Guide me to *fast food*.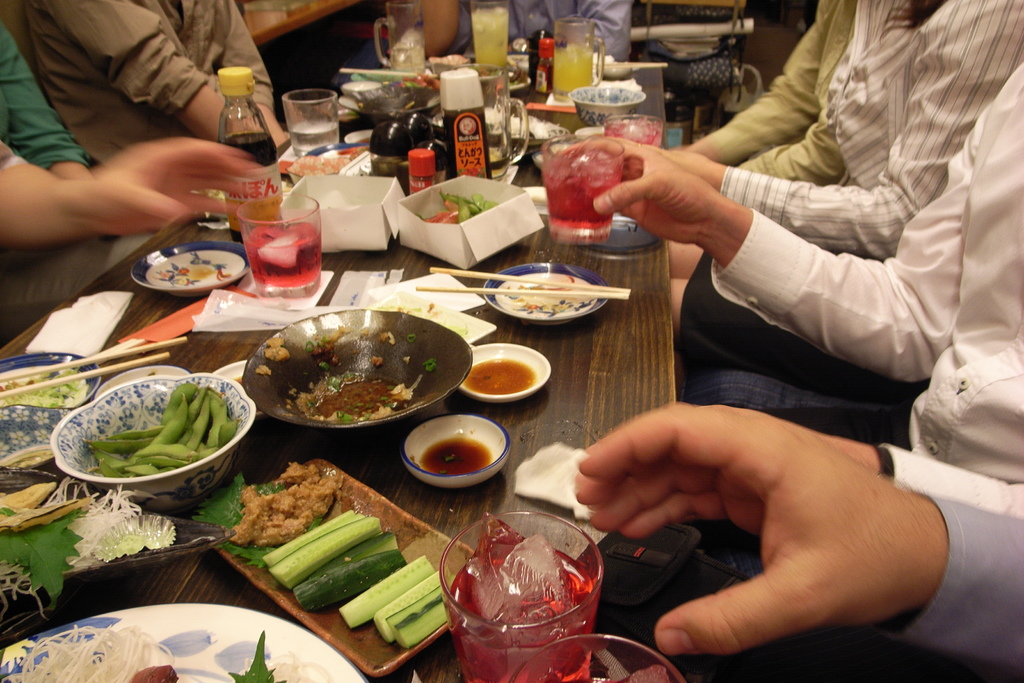
Guidance: pyautogui.locateOnScreen(7, 625, 179, 682).
